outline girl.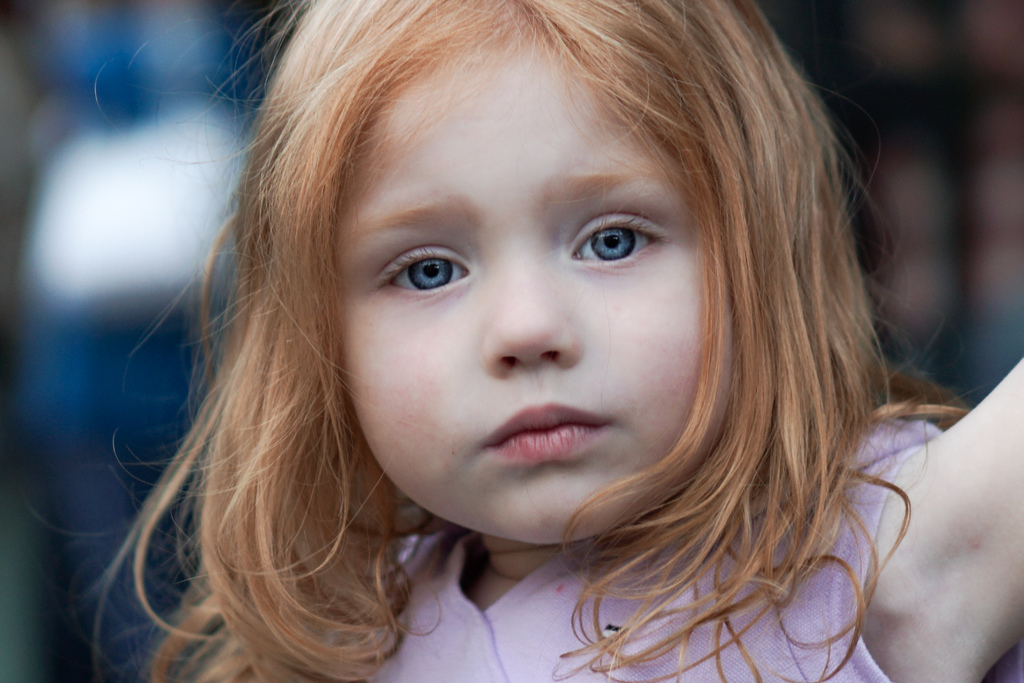
Outline: BBox(120, 0, 1023, 682).
